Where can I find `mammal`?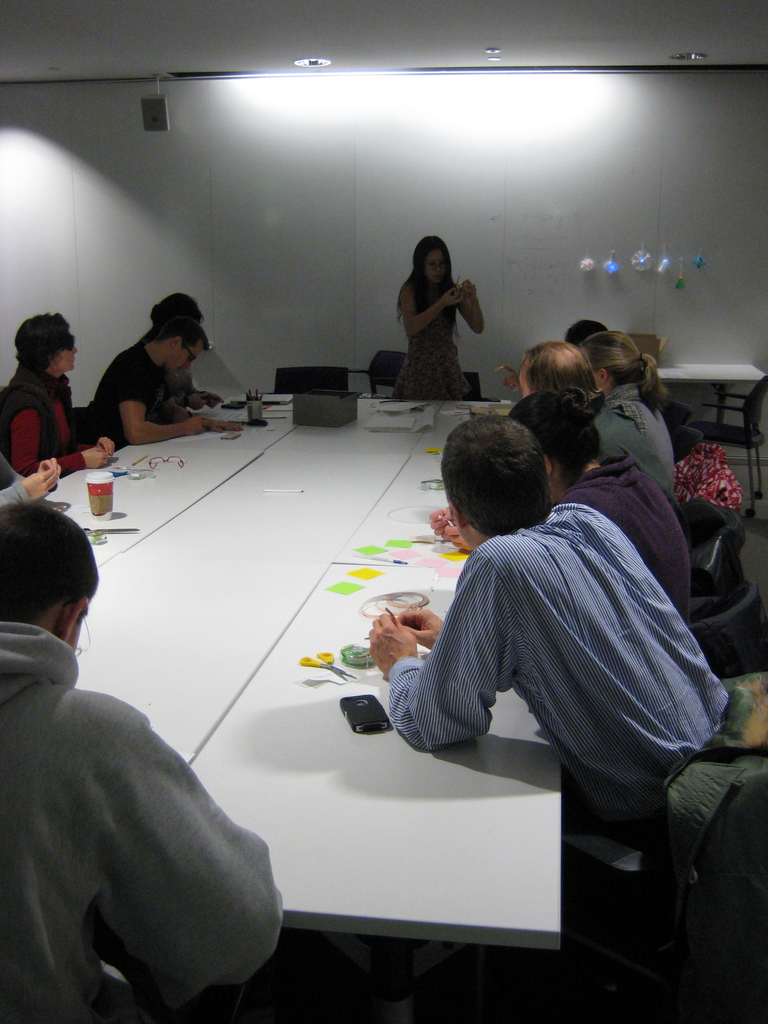
You can find it at box=[153, 292, 205, 323].
